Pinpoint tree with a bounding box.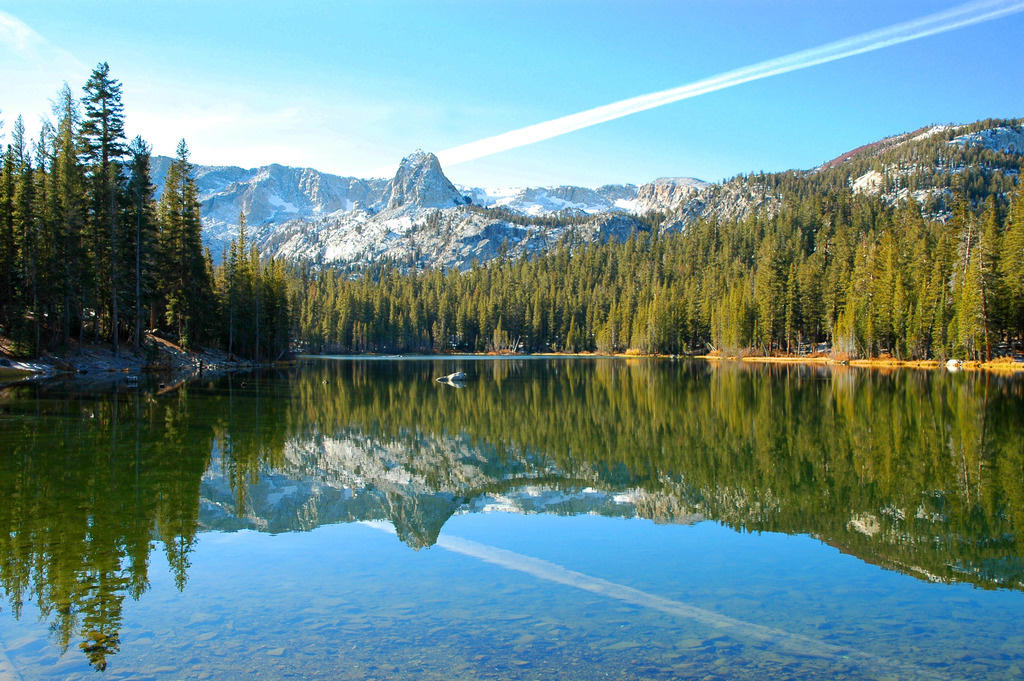
[2, 117, 31, 356].
